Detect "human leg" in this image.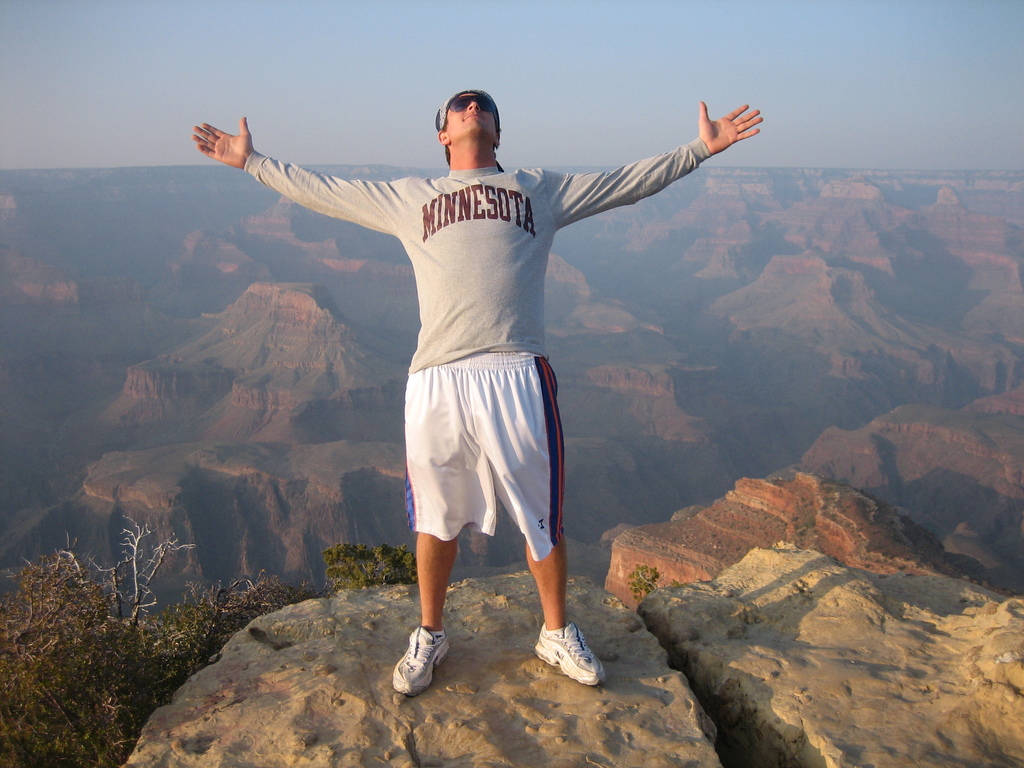
Detection: (384, 342, 478, 695).
